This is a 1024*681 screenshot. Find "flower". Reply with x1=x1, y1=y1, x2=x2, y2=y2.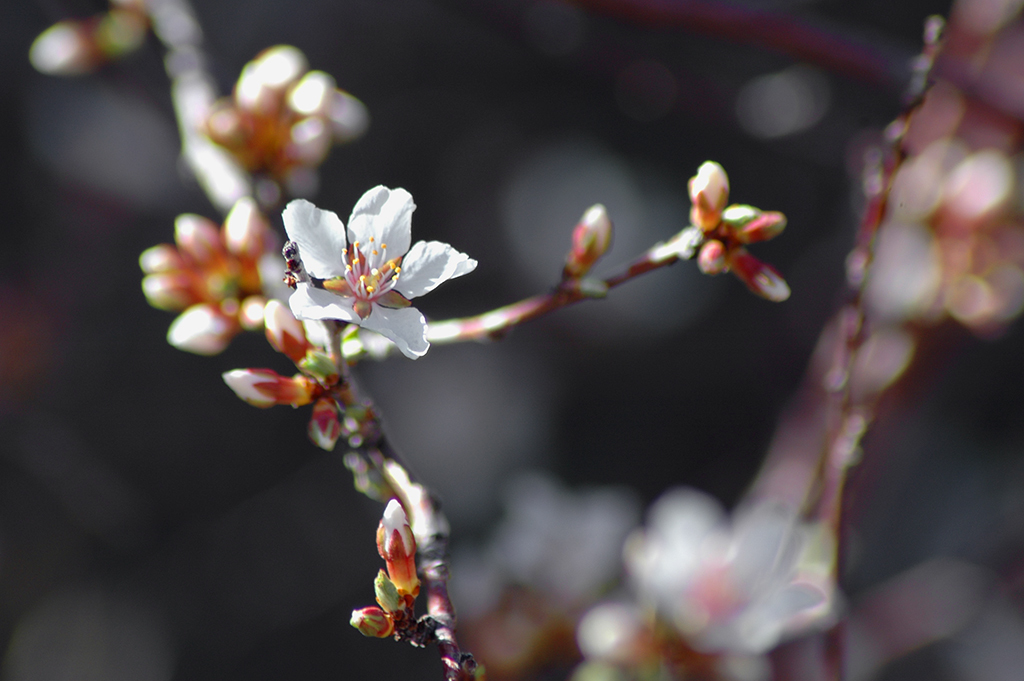
x1=273, y1=180, x2=478, y2=355.
